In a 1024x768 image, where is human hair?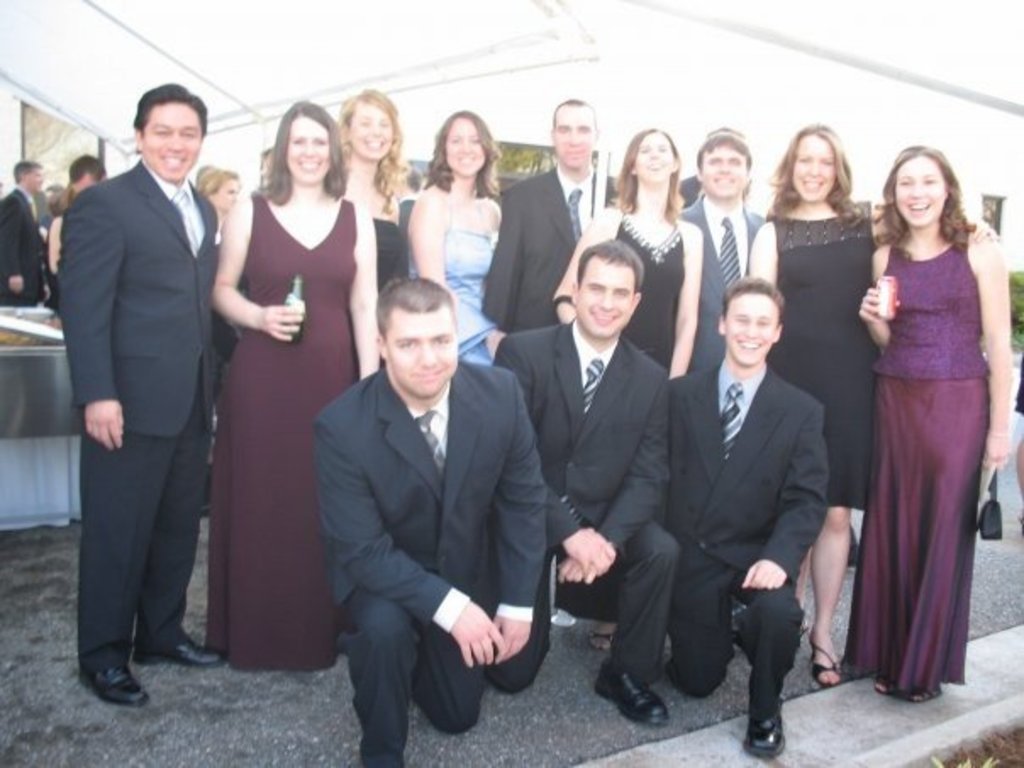
(left=258, top=98, right=349, bottom=205).
